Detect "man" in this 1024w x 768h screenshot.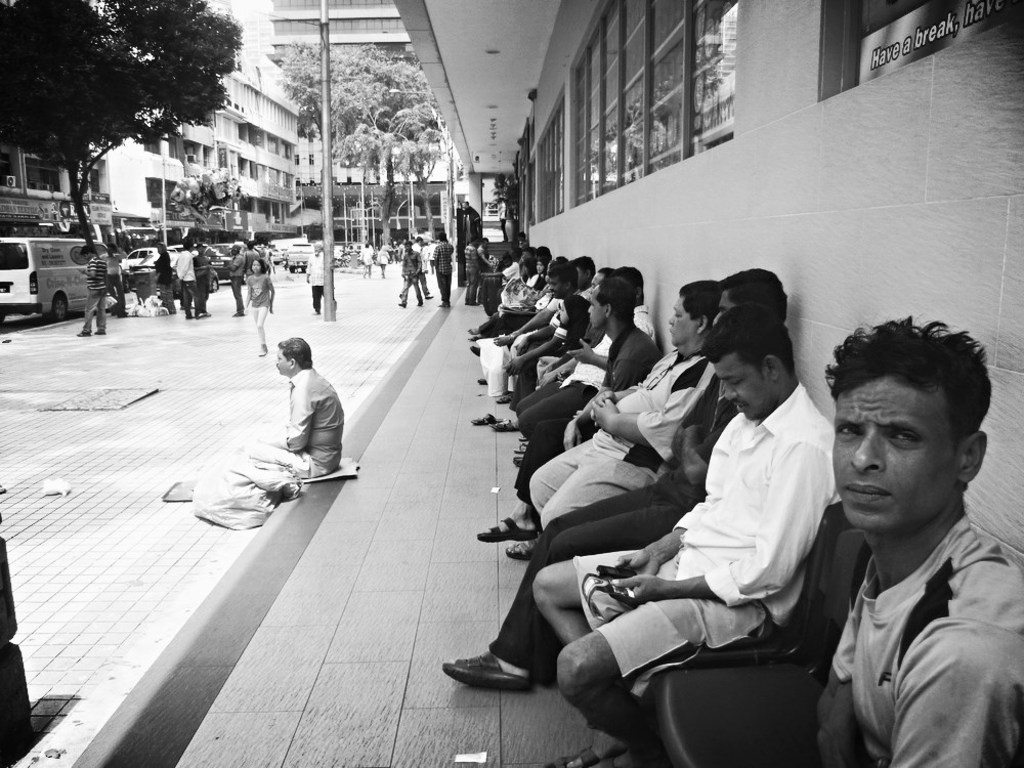
Detection: {"left": 431, "top": 230, "right": 456, "bottom": 310}.
